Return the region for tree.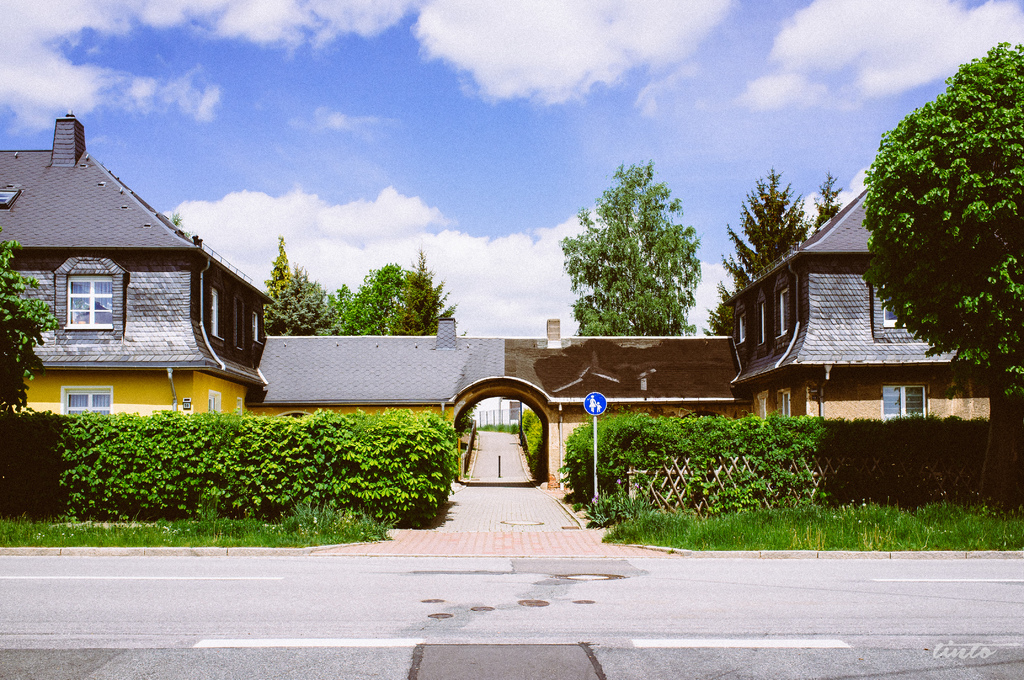
locate(707, 161, 845, 343).
